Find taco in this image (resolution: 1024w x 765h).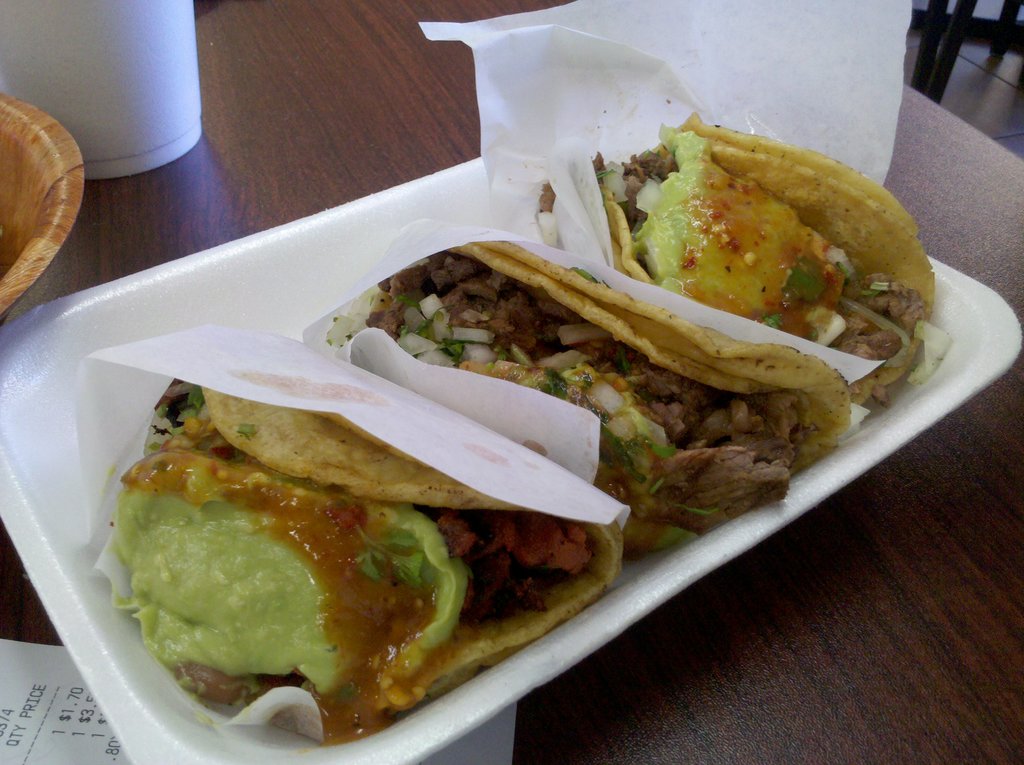
(342,234,853,539).
